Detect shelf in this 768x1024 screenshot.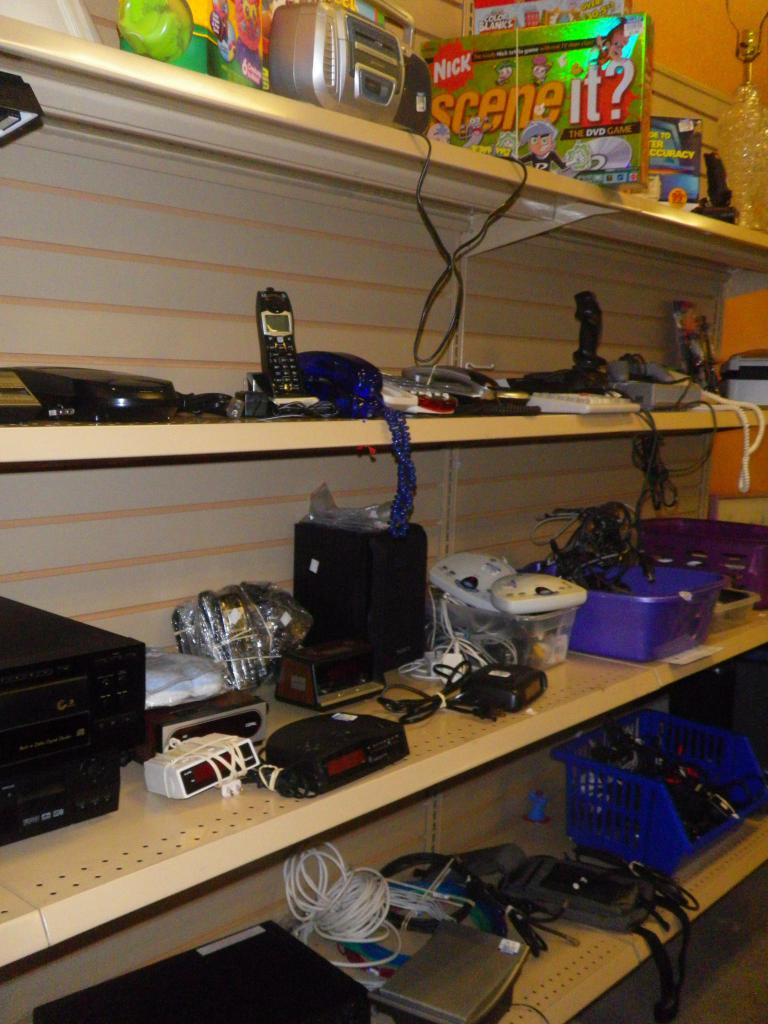
Detection: bbox(0, 17, 767, 278).
